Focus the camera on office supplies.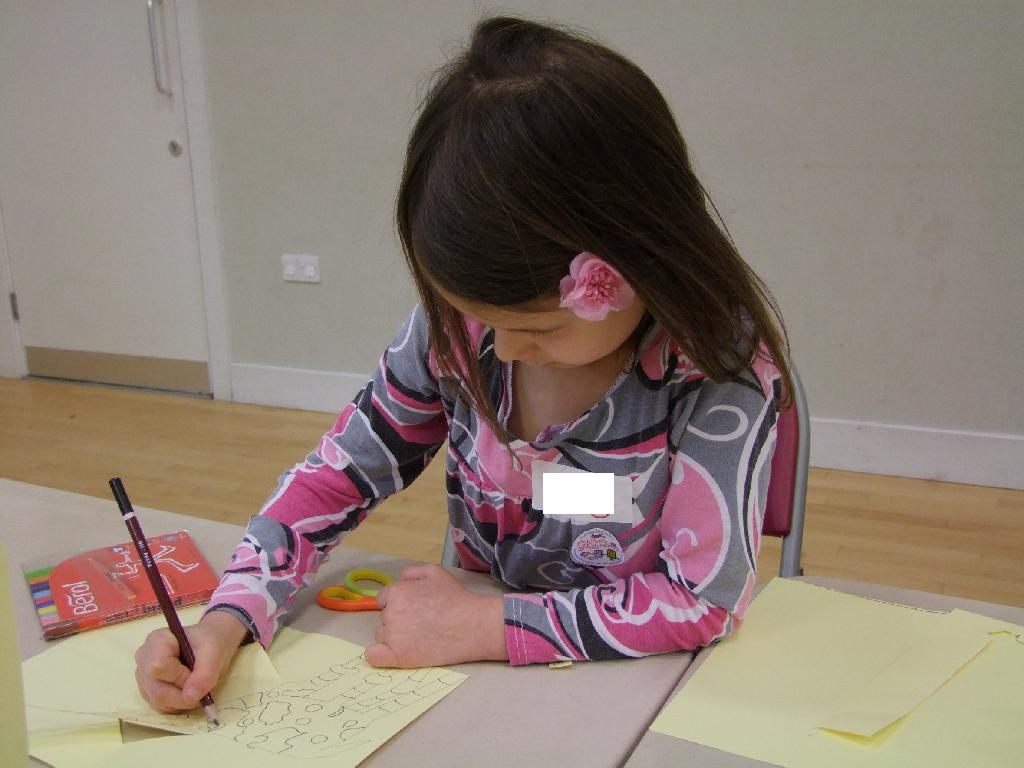
Focus region: 21, 601, 455, 767.
